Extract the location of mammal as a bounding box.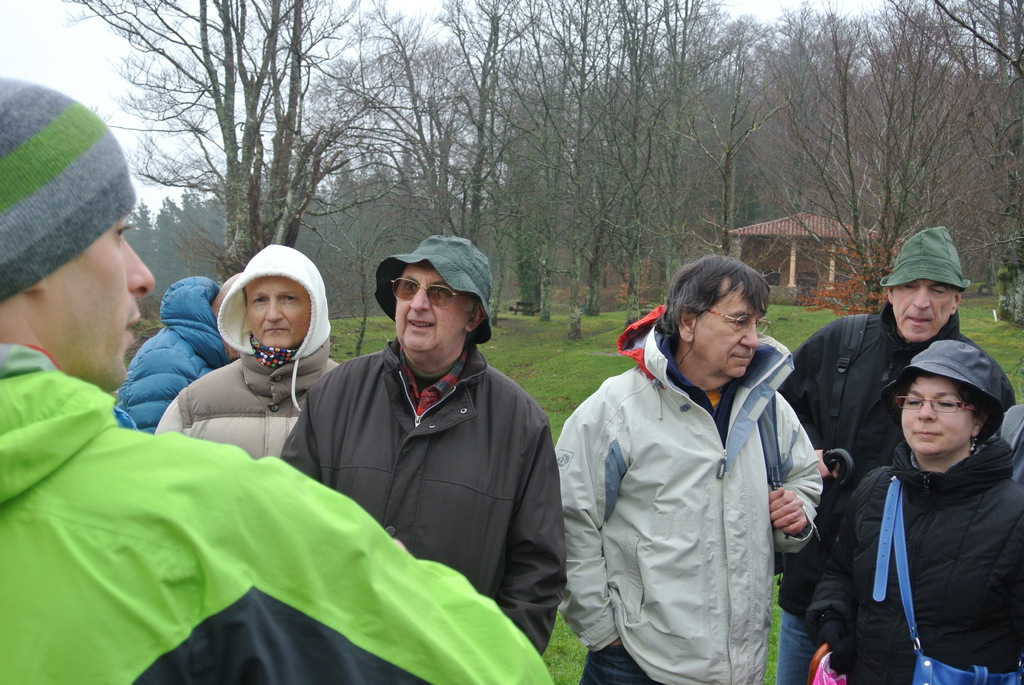
<region>282, 233, 568, 662</region>.
